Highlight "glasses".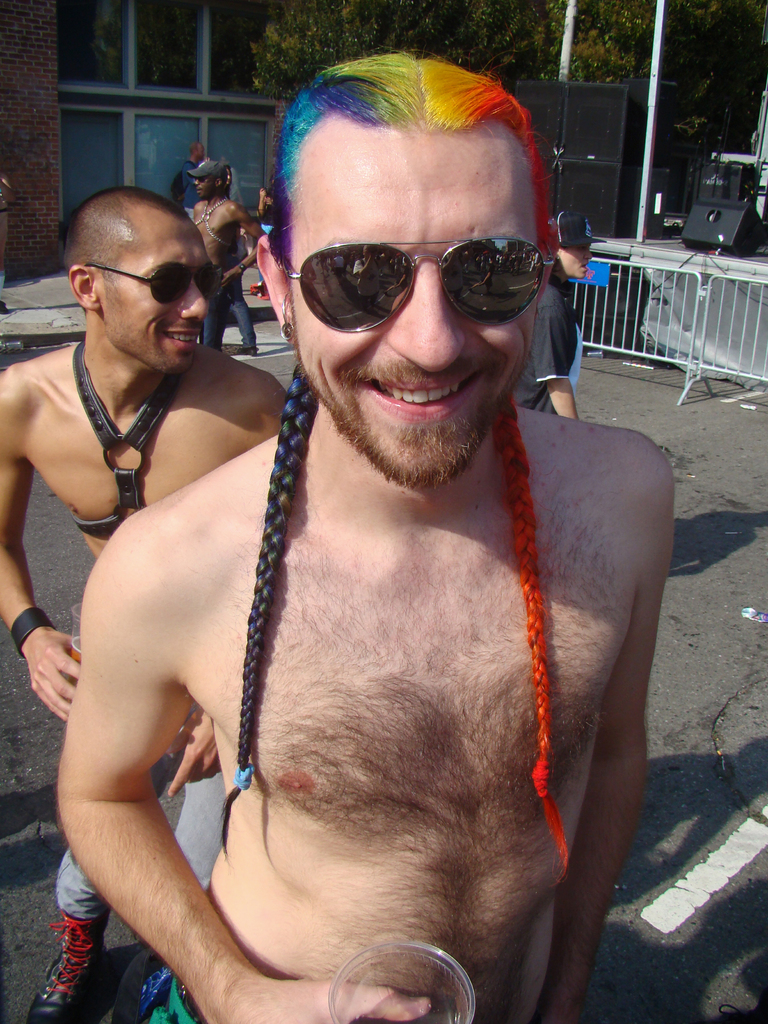
Highlighted region: x1=83, y1=258, x2=219, y2=307.
